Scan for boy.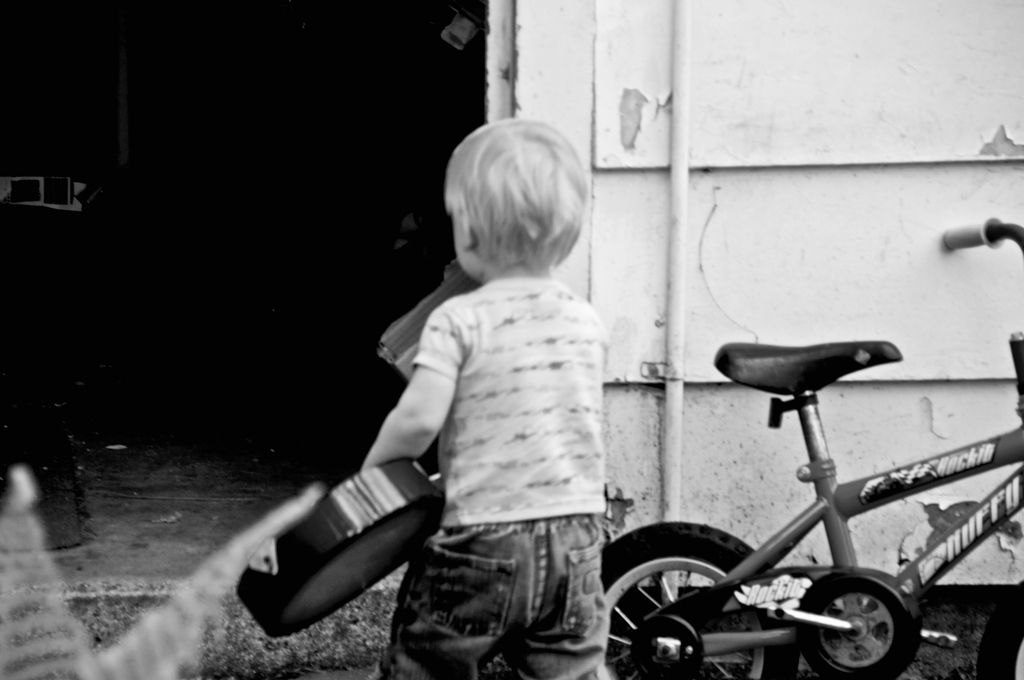
Scan result: (351, 105, 616, 679).
